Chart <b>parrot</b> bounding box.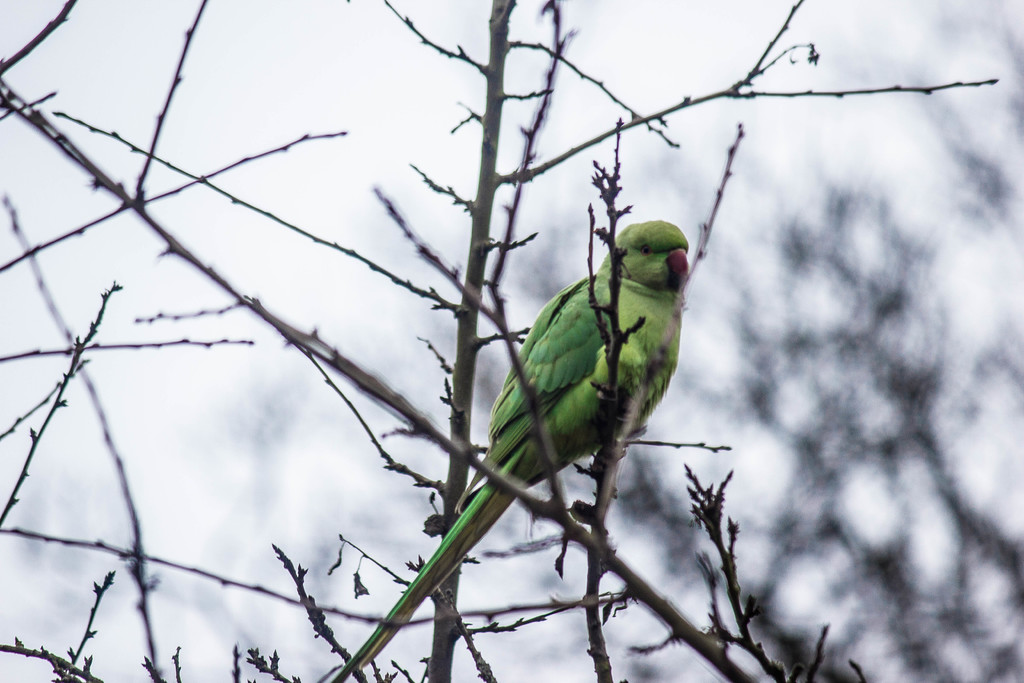
Charted: region(330, 221, 691, 682).
